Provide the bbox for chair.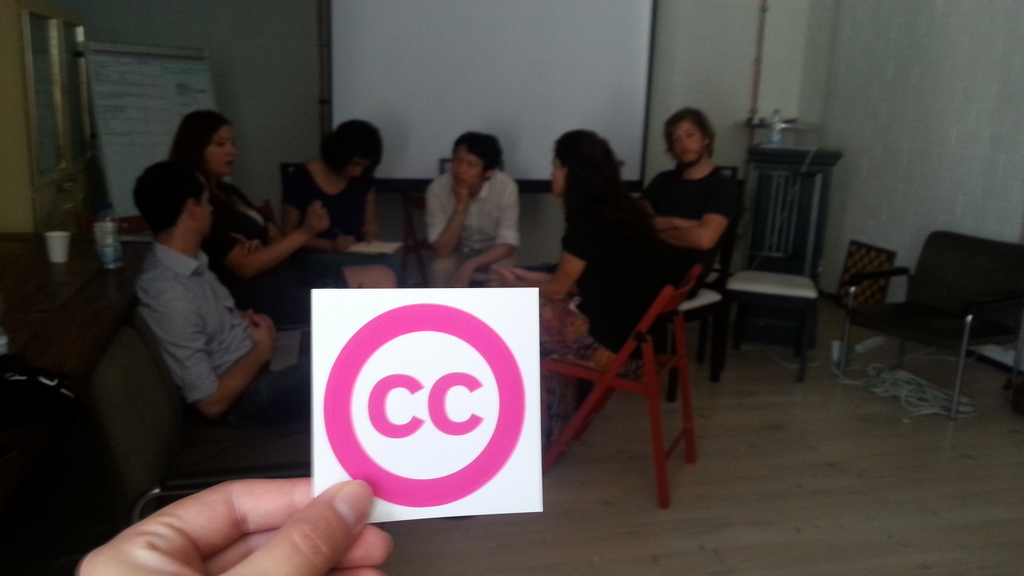
region(542, 261, 703, 510).
